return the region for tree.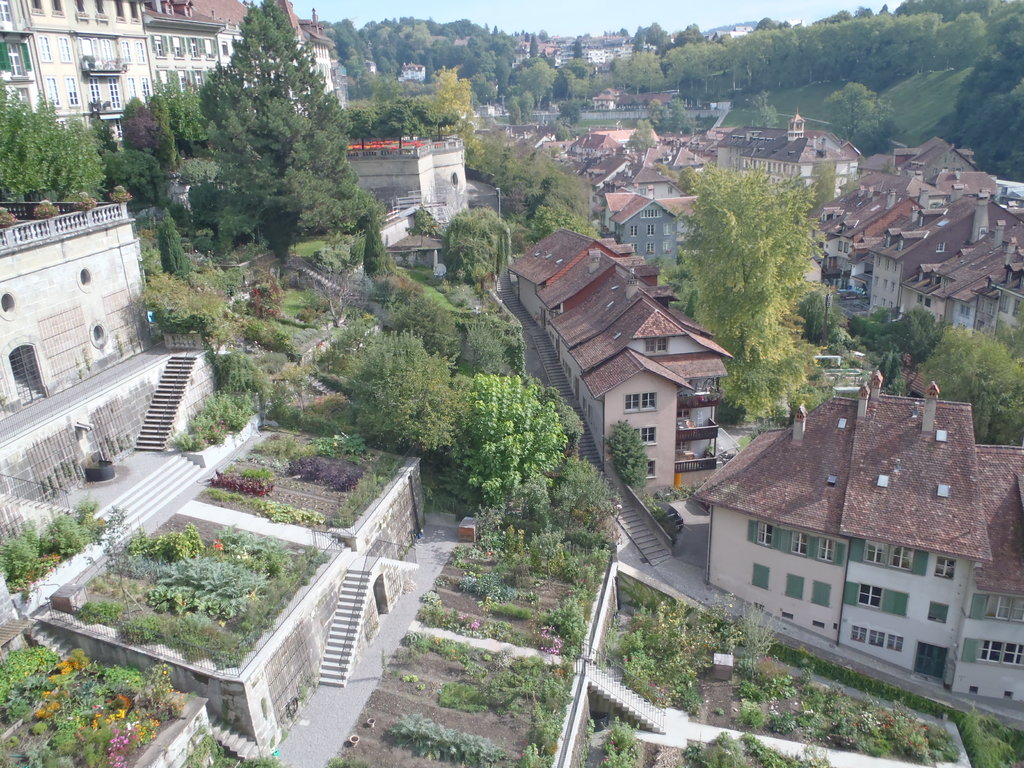
left=430, top=207, right=494, bottom=277.
